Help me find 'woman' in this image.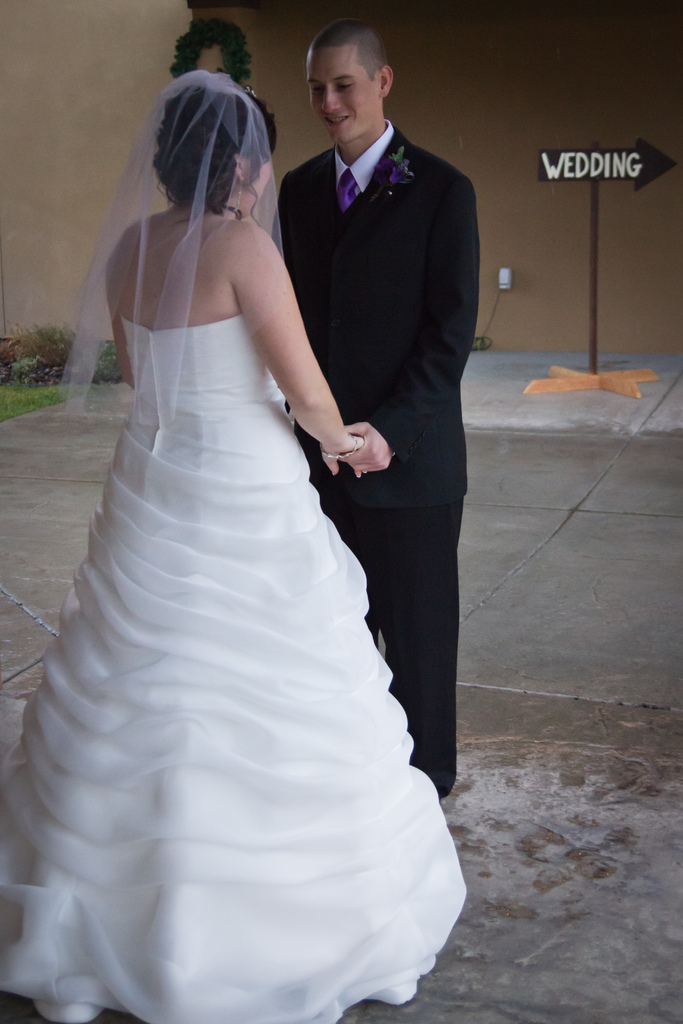
Found it: [x1=0, y1=70, x2=471, y2=1018].
